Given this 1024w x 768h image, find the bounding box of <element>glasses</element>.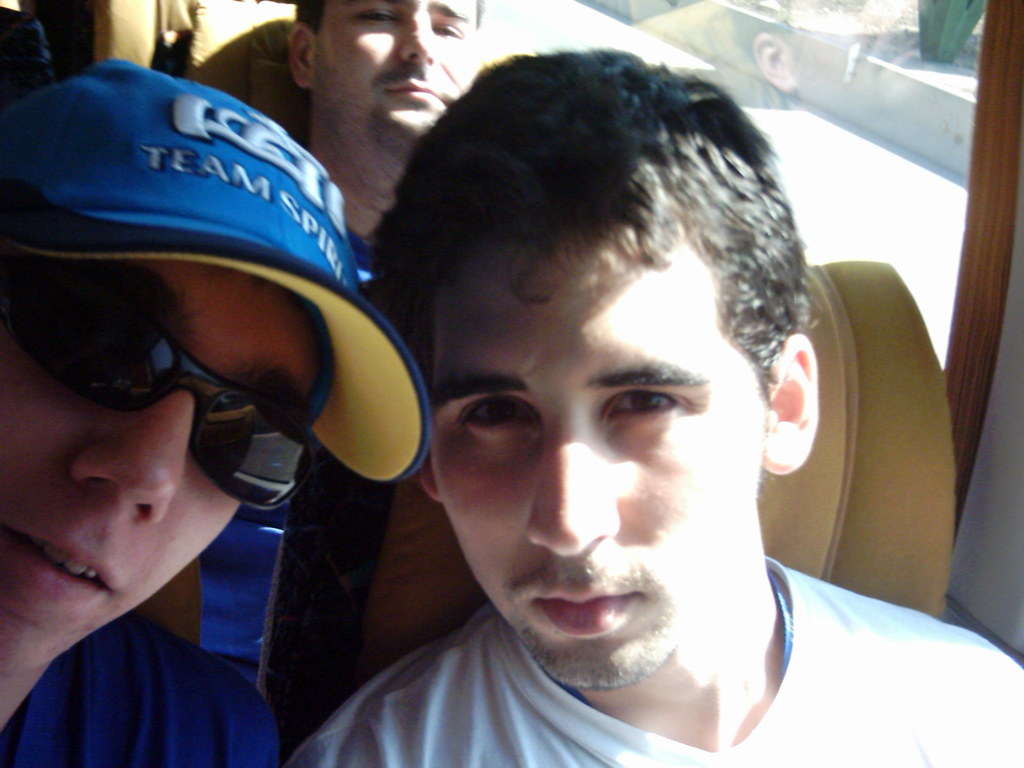
(0, 264, 320, 515).
